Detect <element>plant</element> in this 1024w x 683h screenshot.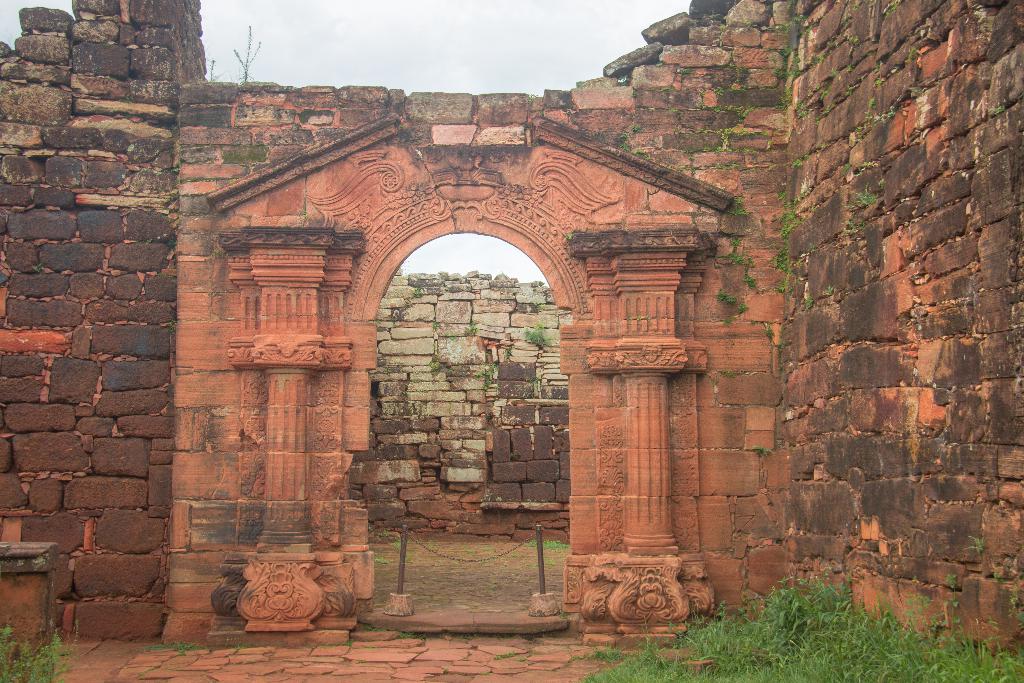
Detection: 728:99:735:111.
